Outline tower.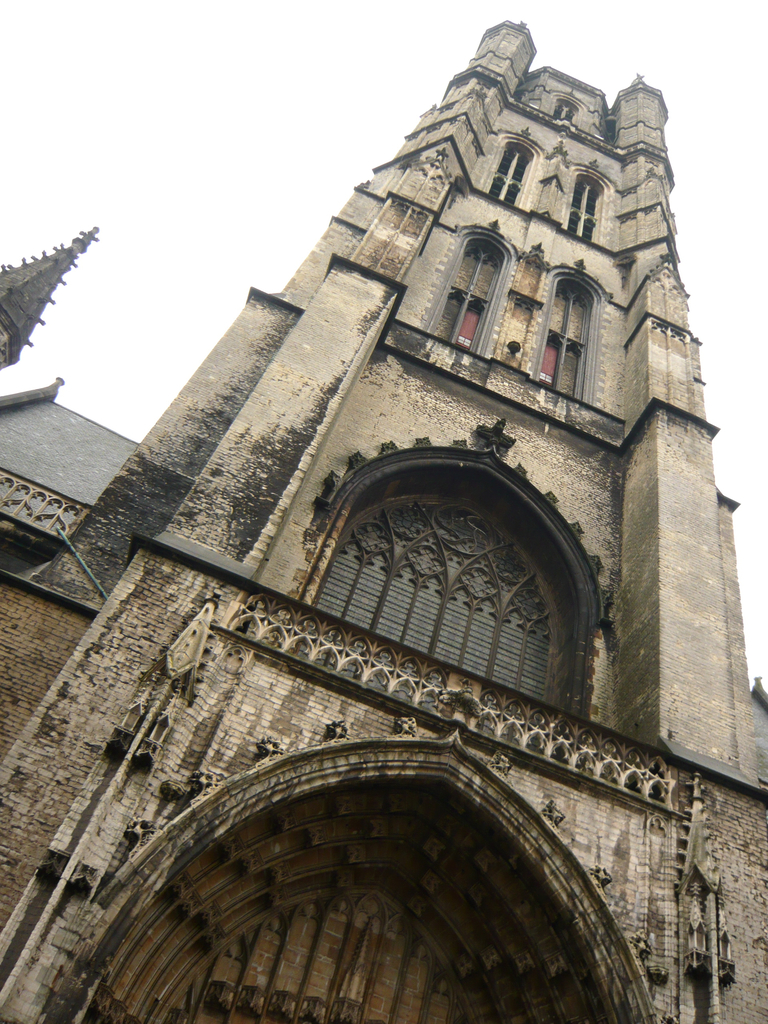
Outline: <bbox>13, 67, 758, 1023</bbox>.
